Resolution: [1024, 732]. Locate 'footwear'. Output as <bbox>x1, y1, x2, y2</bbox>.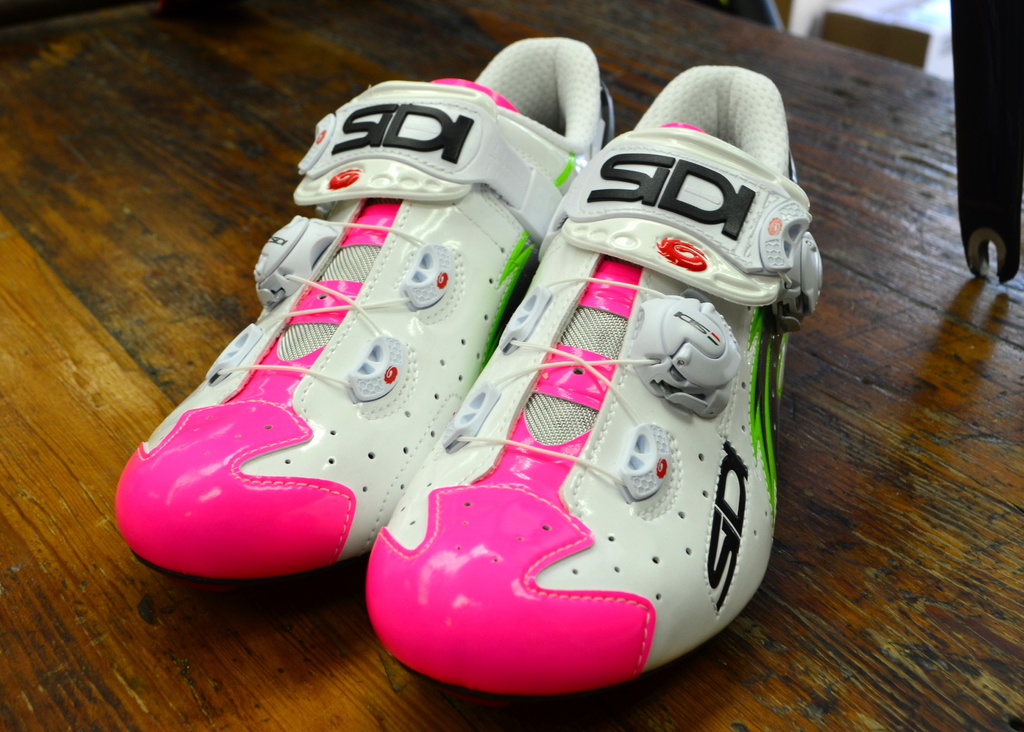
<bbox>105, 19, 645, 578</bbox>.
